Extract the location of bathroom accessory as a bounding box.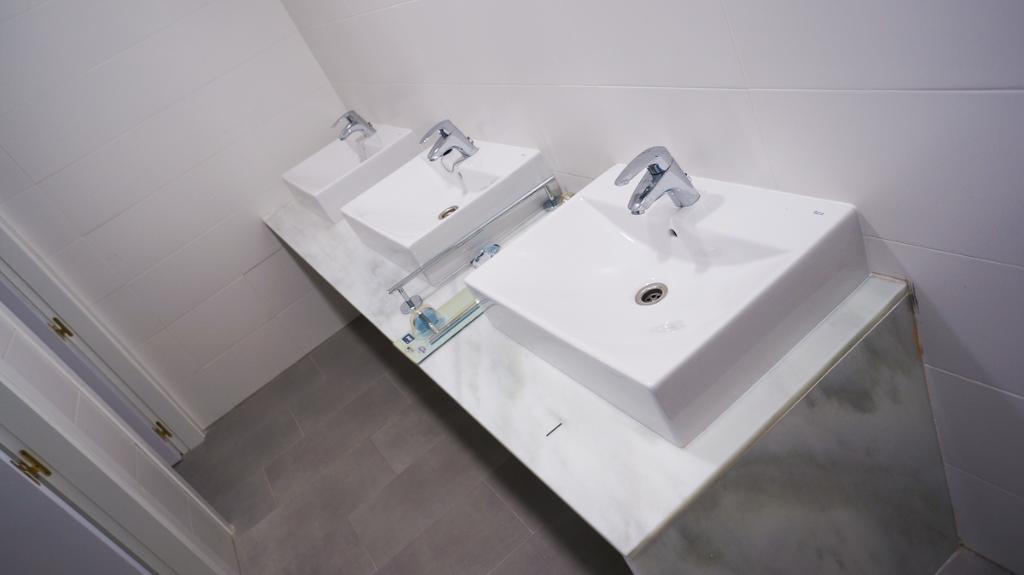
box=[386, 176, 562, 312].
